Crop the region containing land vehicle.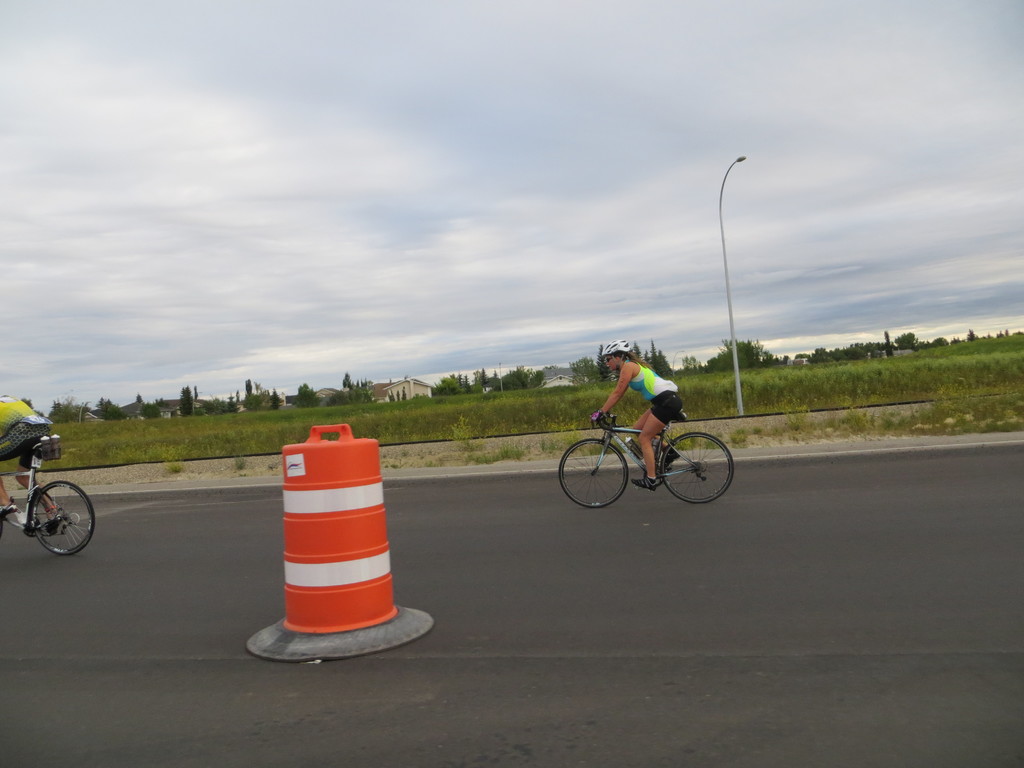
Crop region: detection(564, 394, 742, 523).
